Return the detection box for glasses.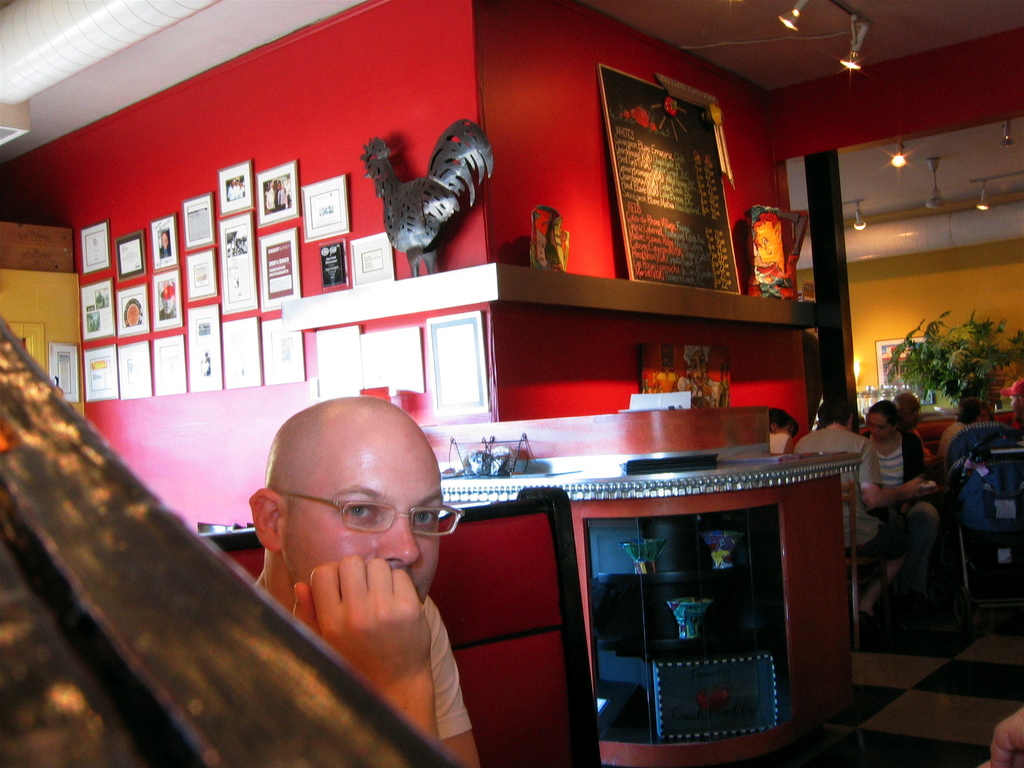
left=279, top=488, right=464, bottom=538.
